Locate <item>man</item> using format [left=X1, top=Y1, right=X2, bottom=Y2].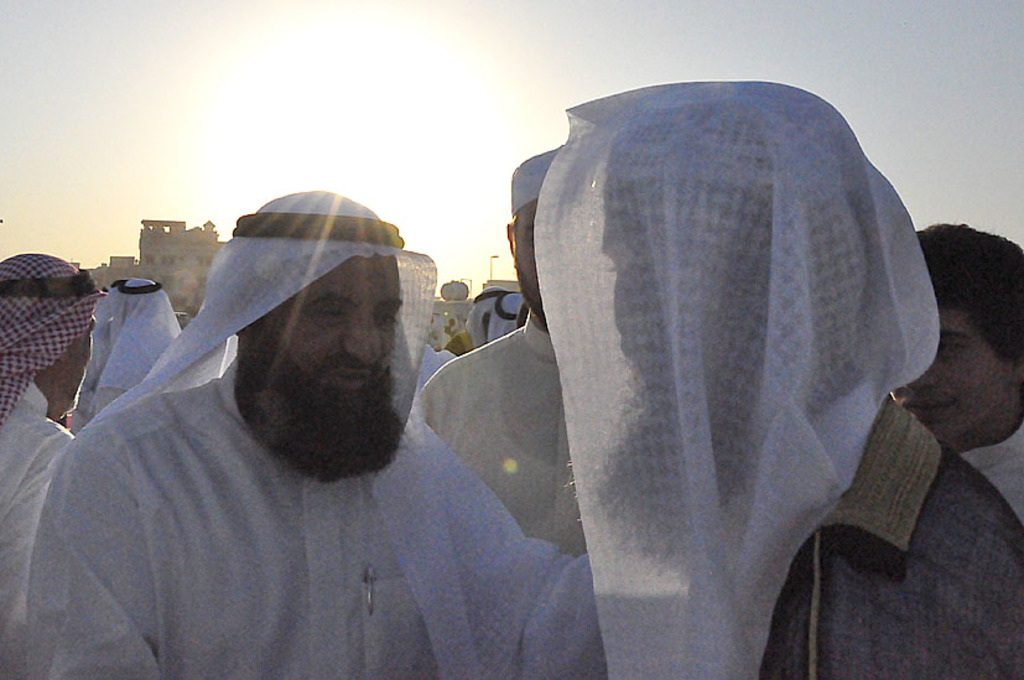
[left=532, top=78, right=1023, bottom=679].
